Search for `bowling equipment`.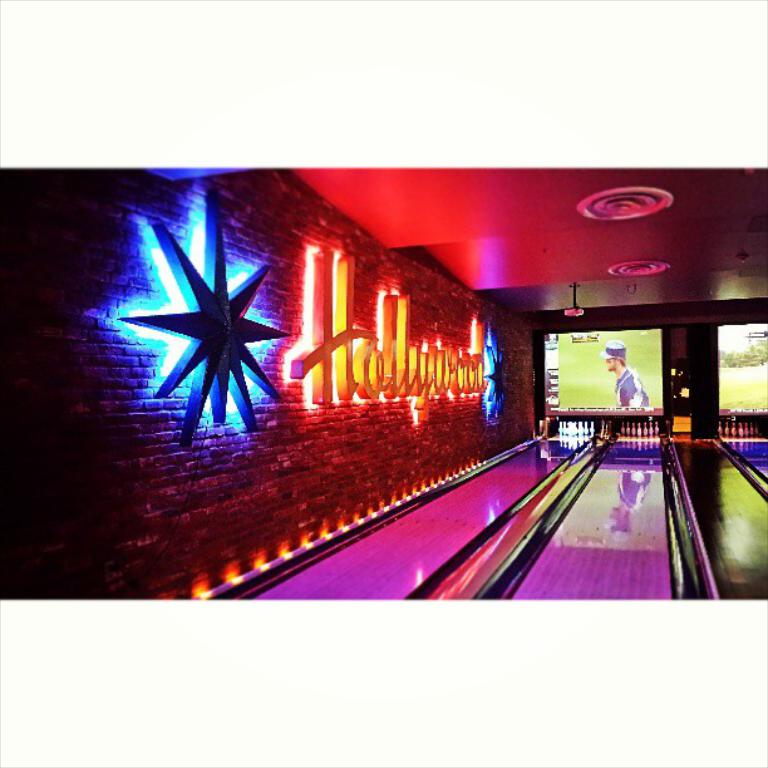
Found at select_region(589, 417, 597, 438).
